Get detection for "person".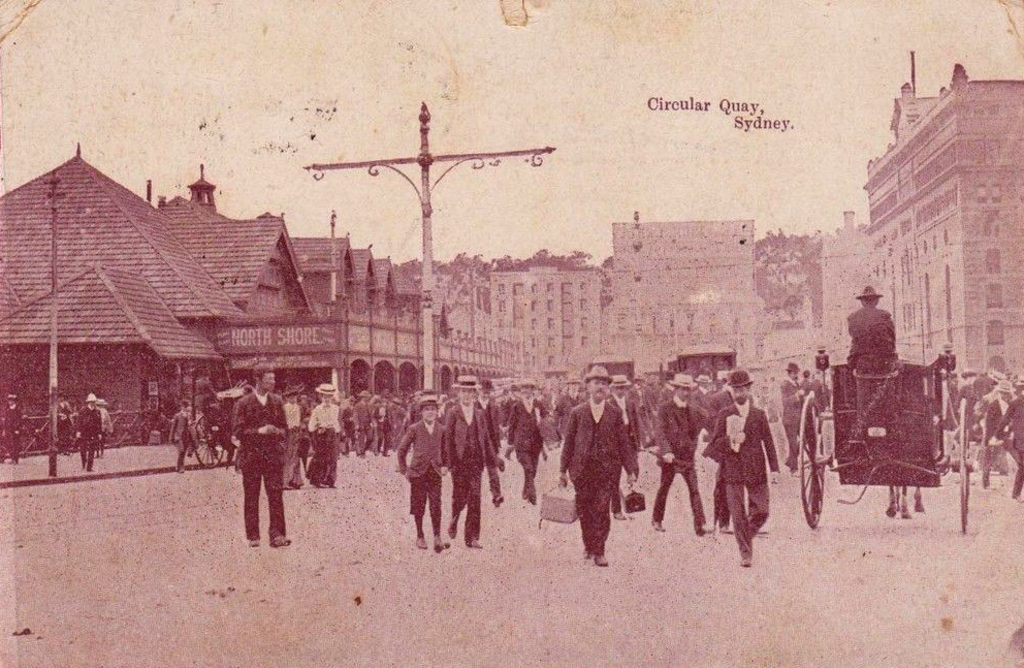
Detection: 571, 368, 643, 571.
